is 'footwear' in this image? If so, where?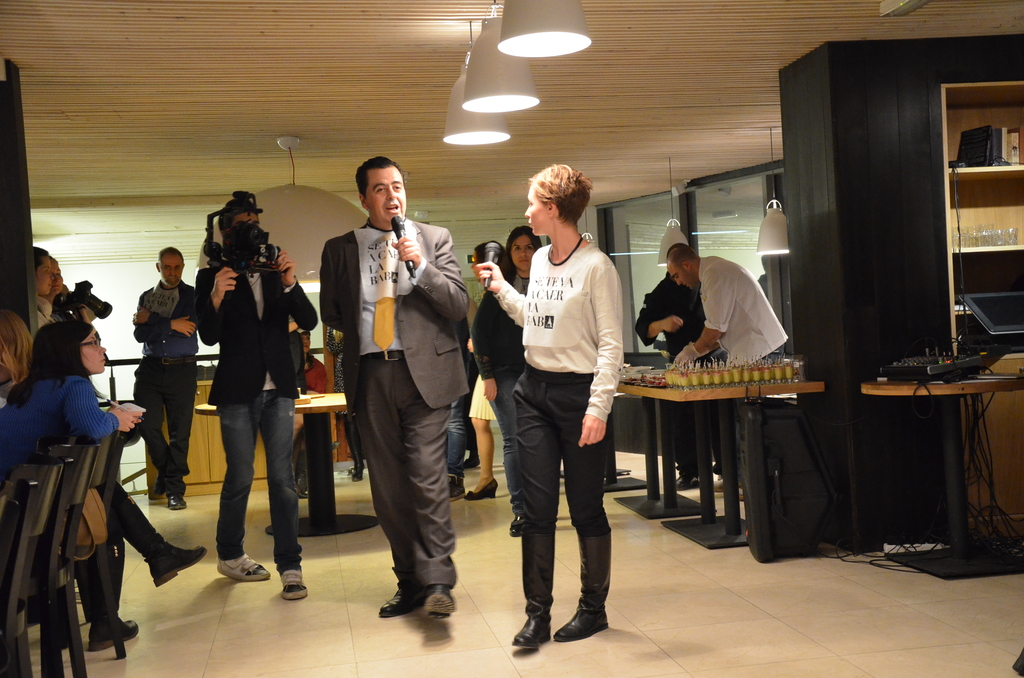
Yes, at left=686, top=478, right=695, bottom=492.
